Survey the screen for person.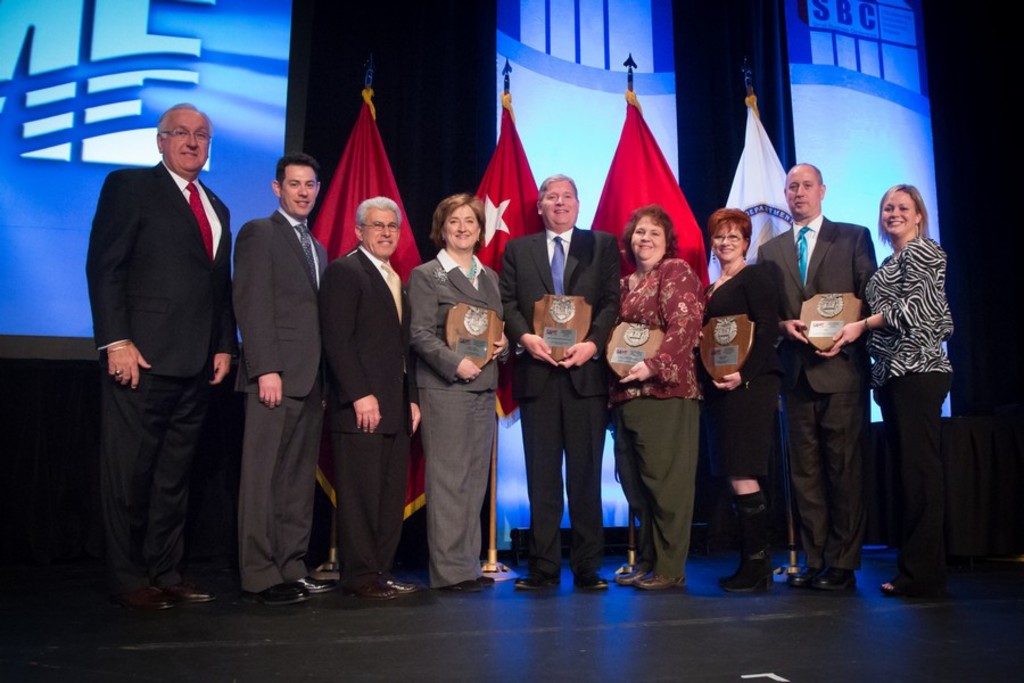
Survey found: rect(831, 182, 960, 606).
